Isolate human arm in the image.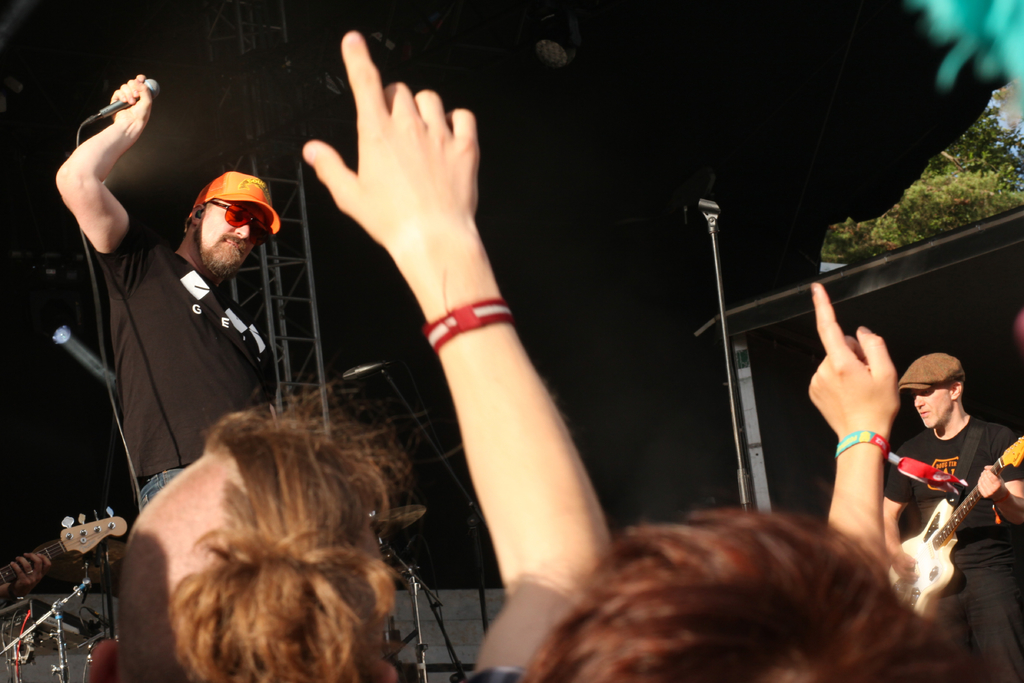
Isolated region: x1=47 y1=65 x2=152 y2=291.
